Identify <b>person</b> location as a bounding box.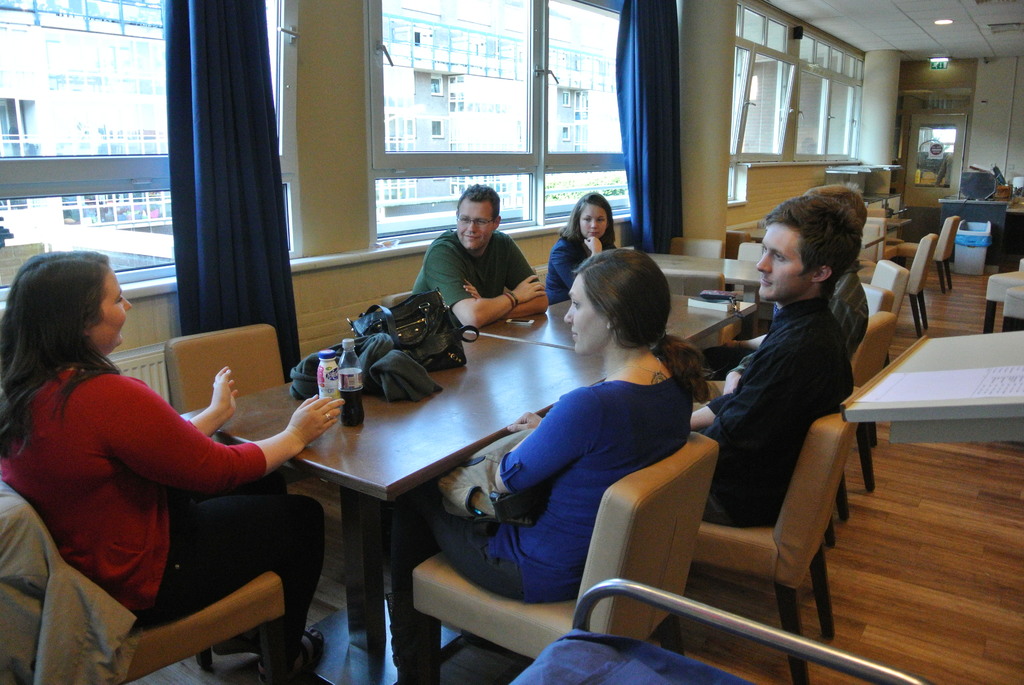
(left=409, top=182, right=551, bottom=330).
